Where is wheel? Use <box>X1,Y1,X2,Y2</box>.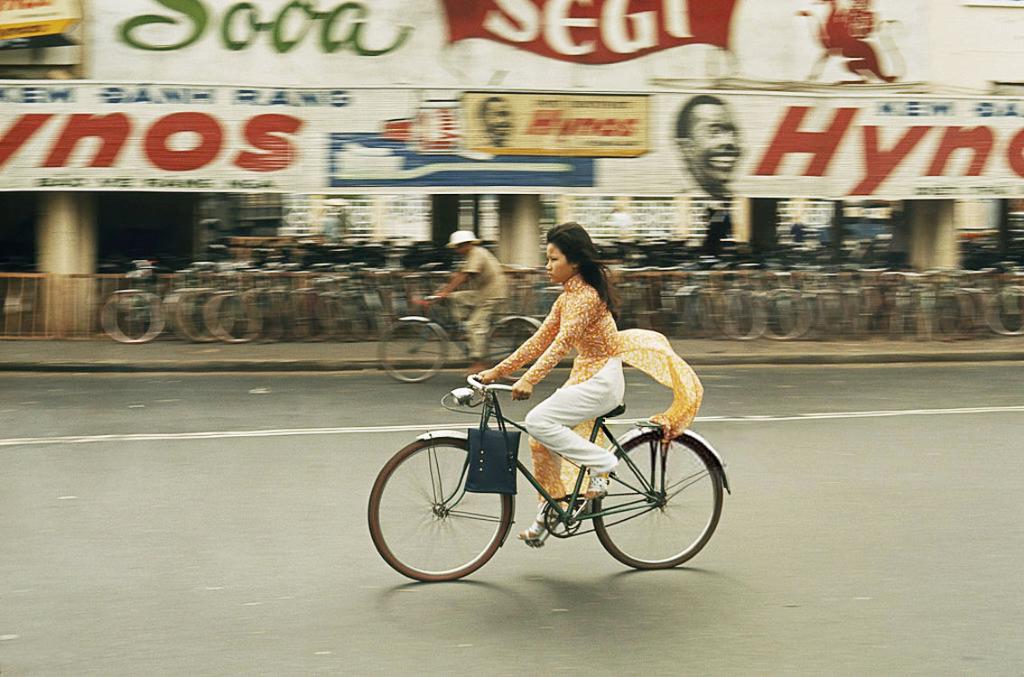
<box>482,313,538,383</box>.
